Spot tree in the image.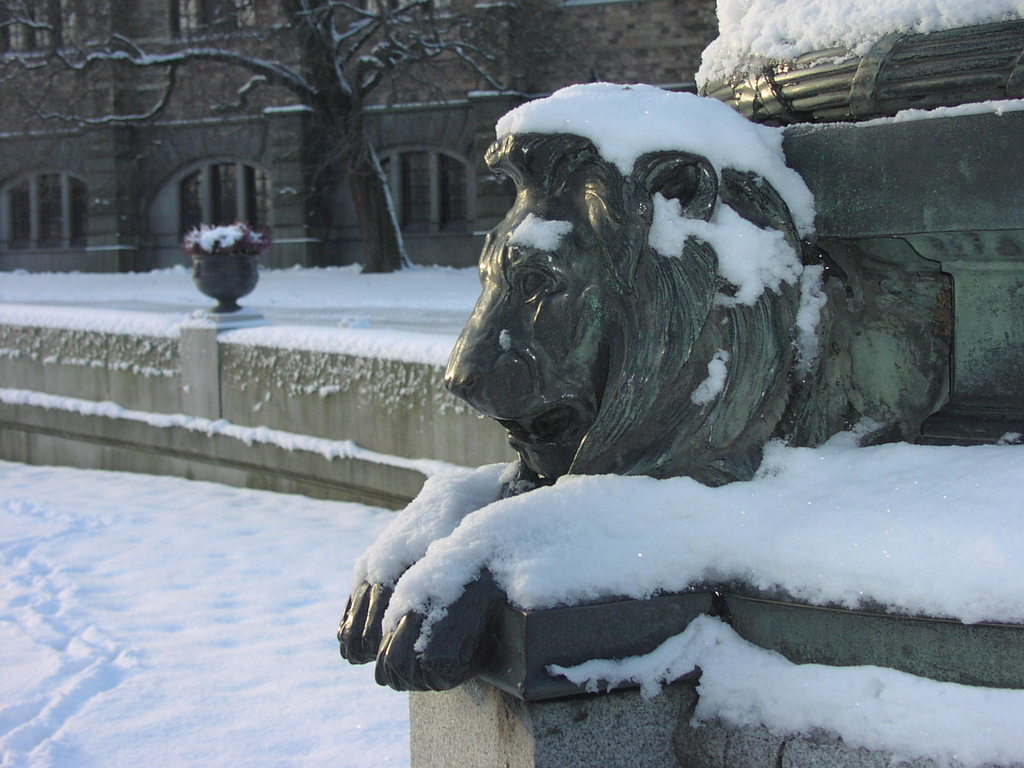
tree found at 44/0/508/248.
